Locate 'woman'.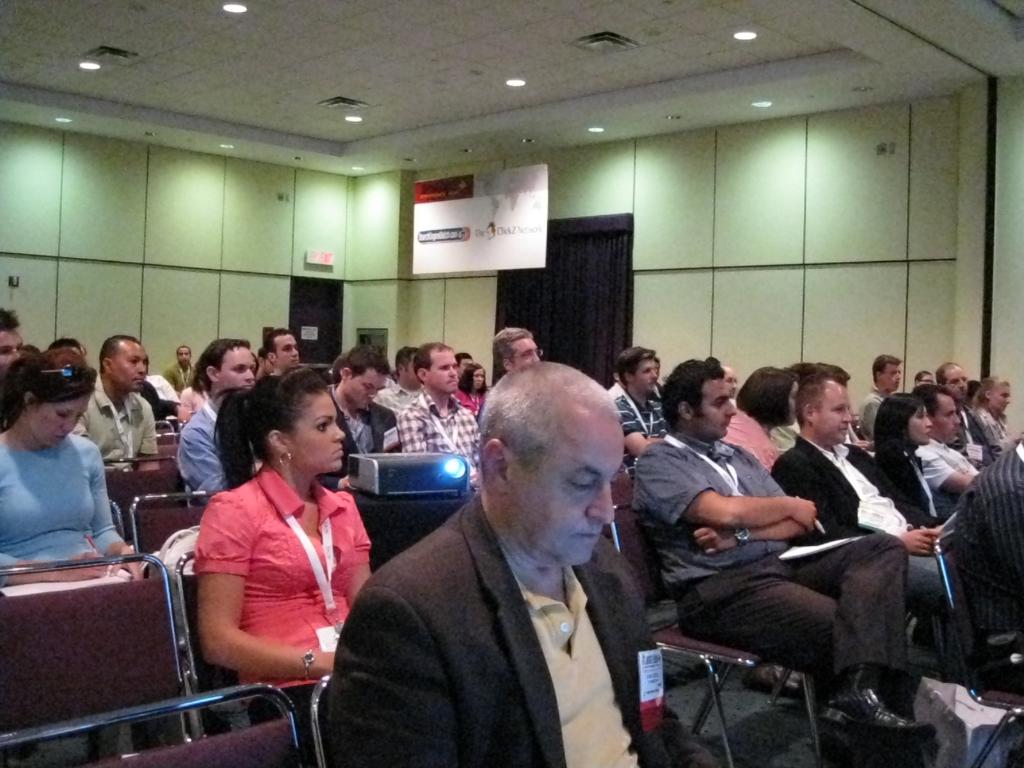
Bounding box: 864/388/948/536.
